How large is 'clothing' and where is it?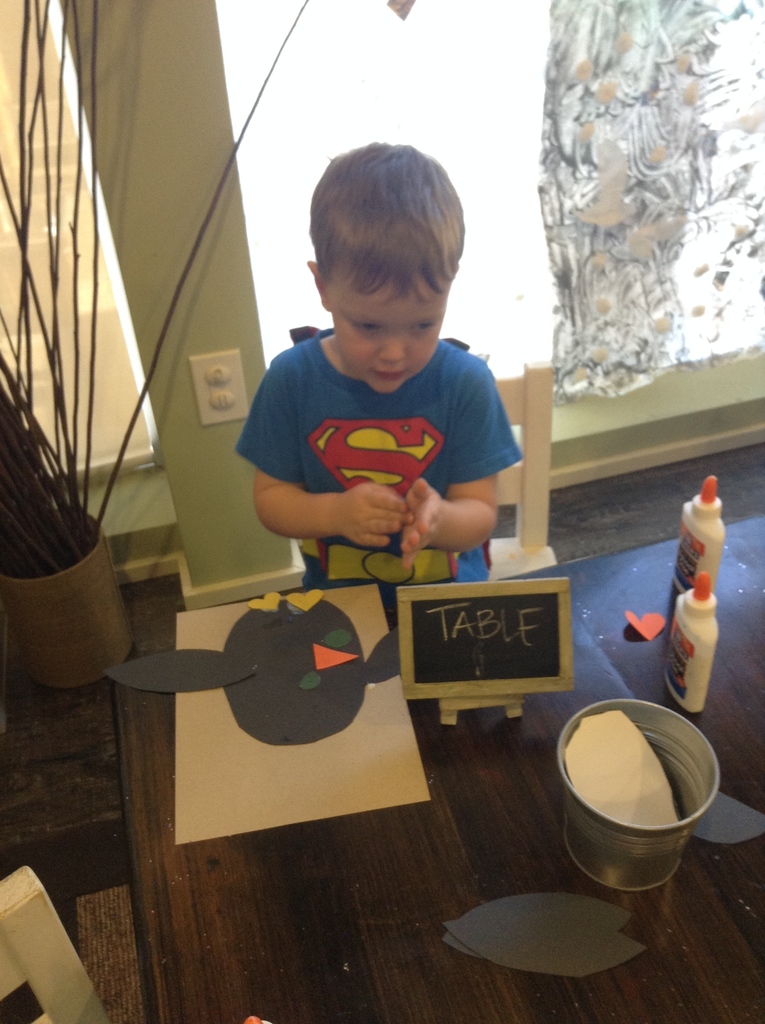
Bounding box: 228:330:533:591.
